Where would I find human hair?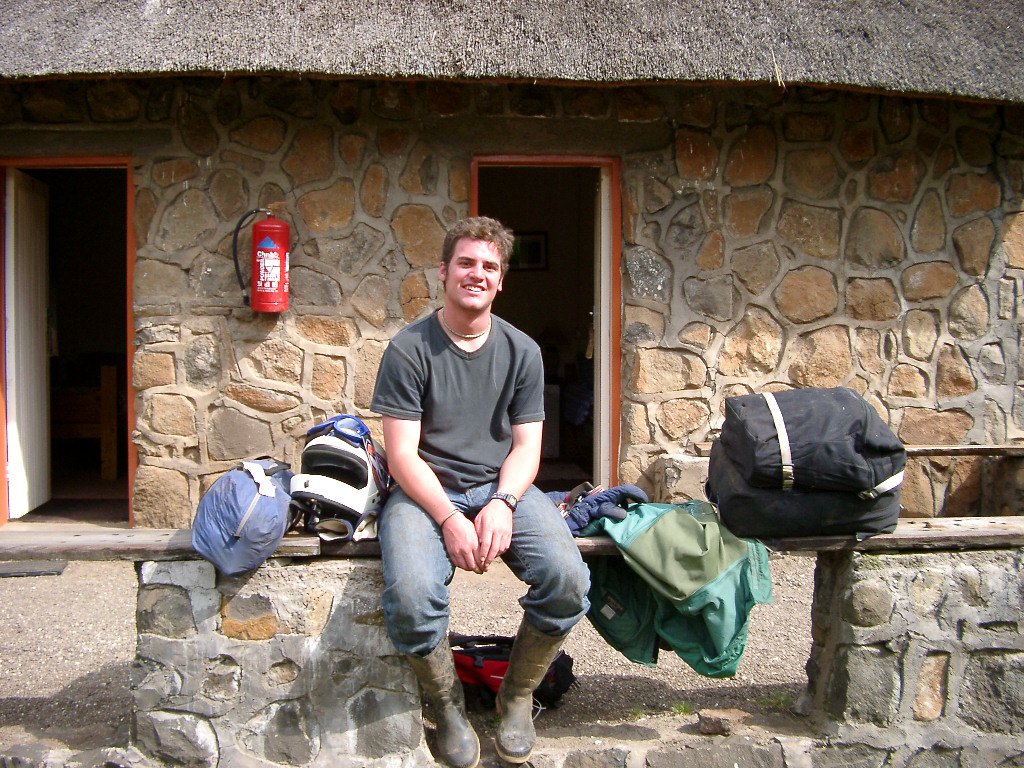
At crop(436, 208, 514, 268).
